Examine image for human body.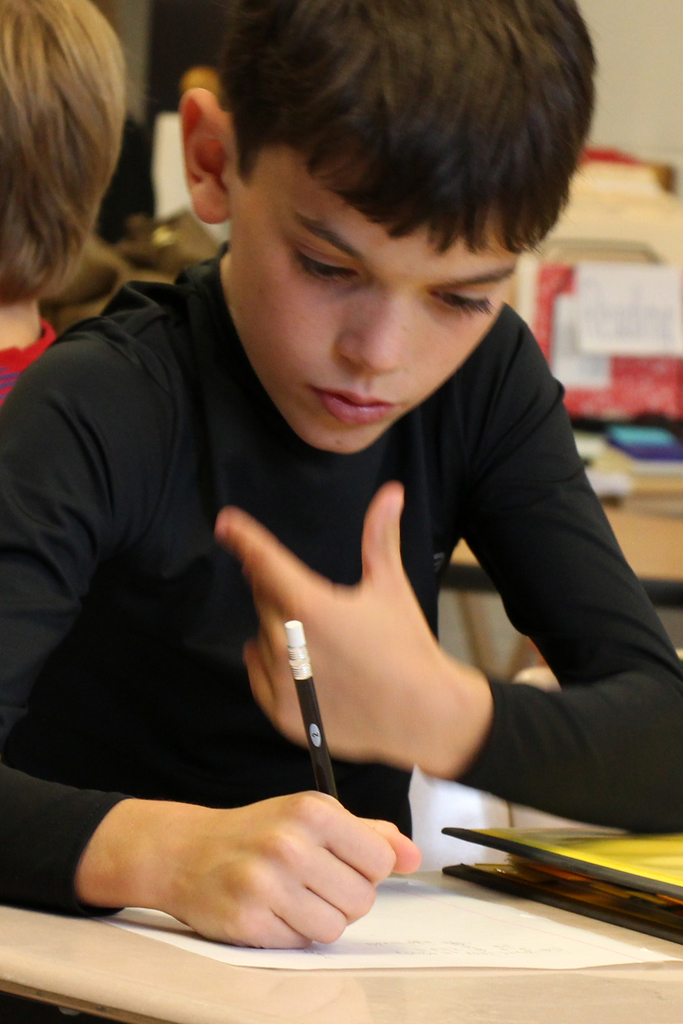
Examination result: (x1=38, y1=6, x2=654, y2=914).
